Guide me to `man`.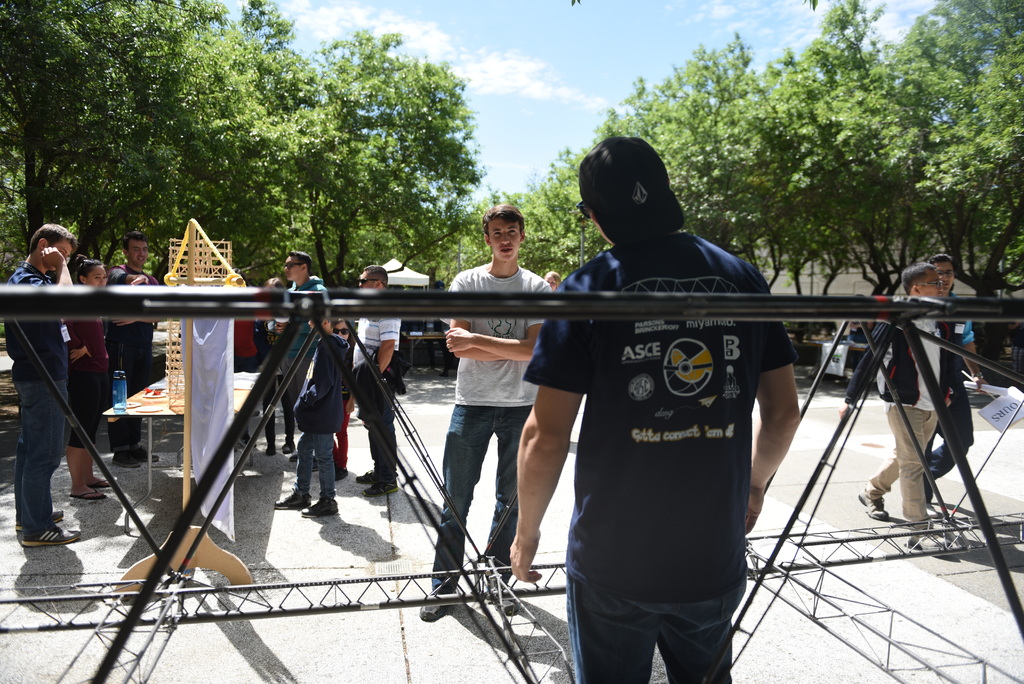
Guidance: left=118, top=234, right=165, bottom=468.
